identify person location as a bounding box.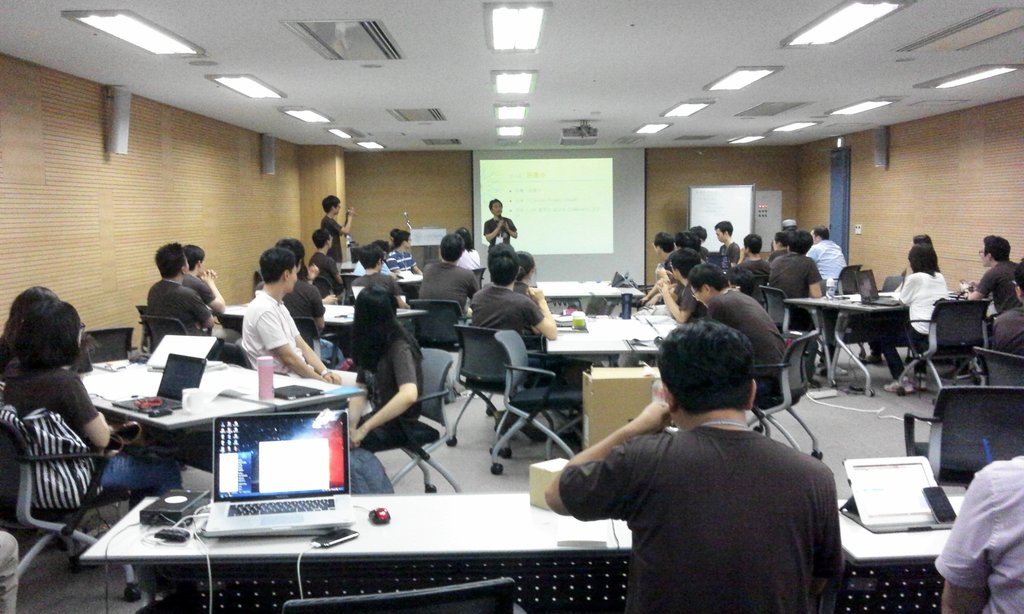
crop(307, 228, 348, 295).
